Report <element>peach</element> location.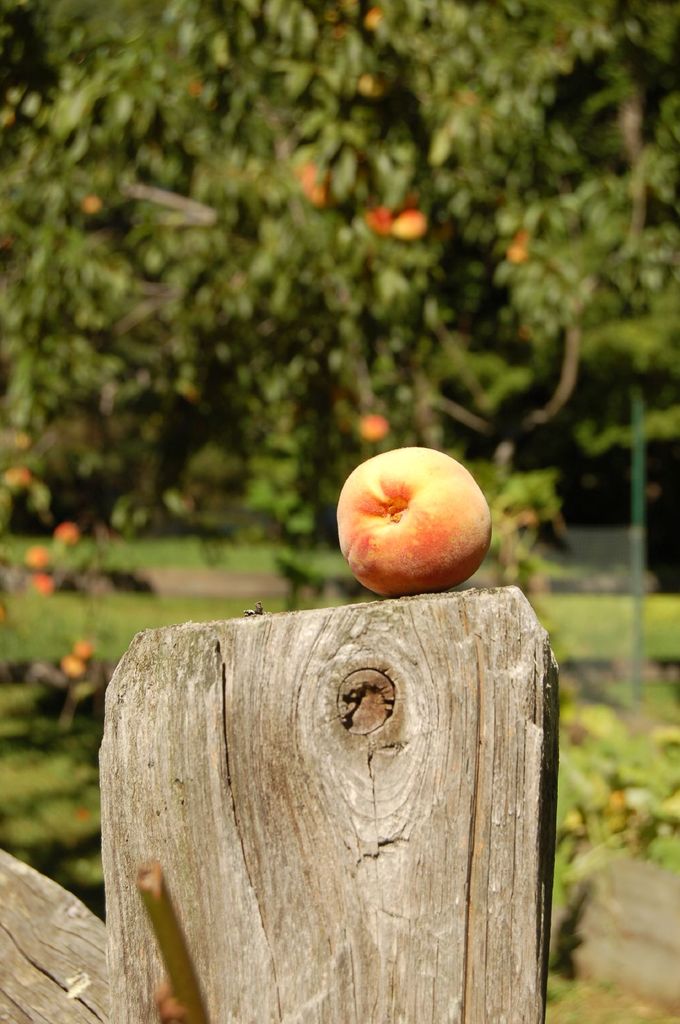
Report: (left=54, top=650, right=88, bottom=679).
